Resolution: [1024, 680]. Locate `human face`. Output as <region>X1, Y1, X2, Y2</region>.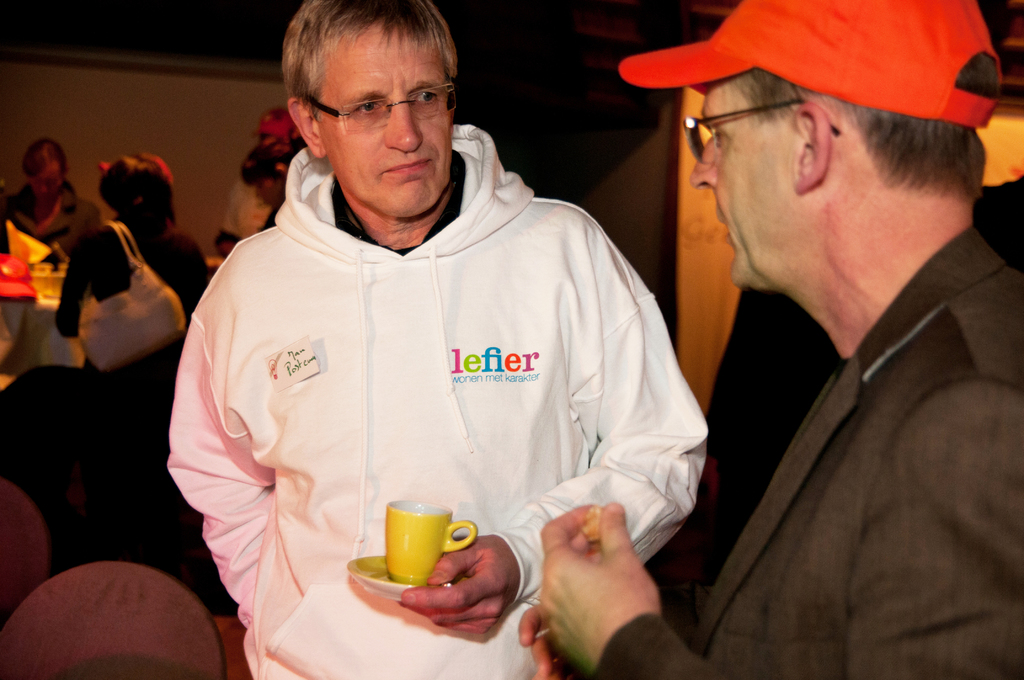
<region>252, 175, 273, 205</region>.
